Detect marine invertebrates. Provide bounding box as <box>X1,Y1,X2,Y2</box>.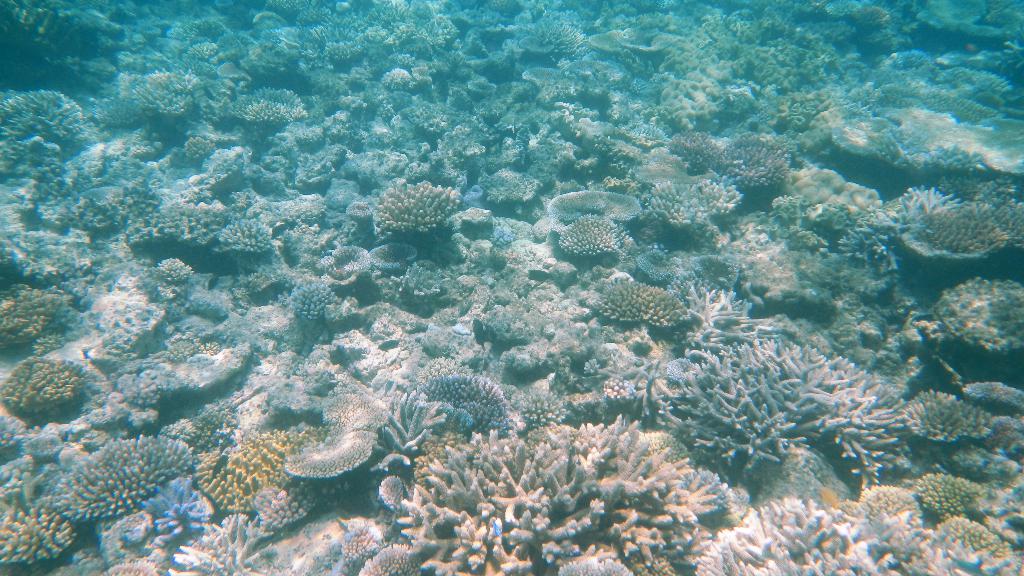
<box>924,264,1023,366</box>.
